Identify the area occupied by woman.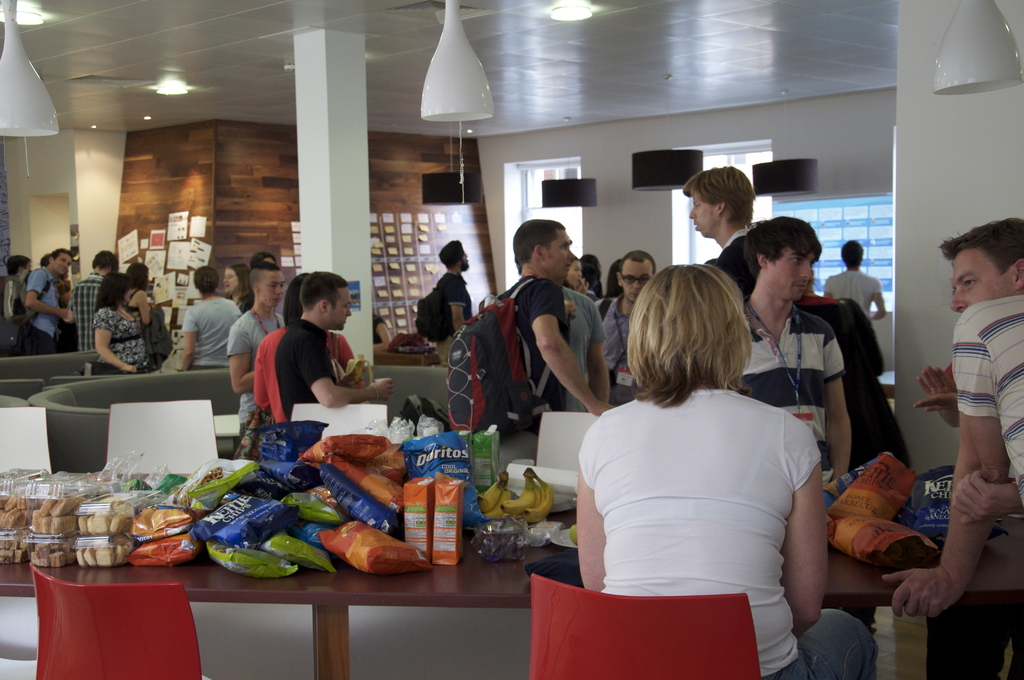
Area: (552, 244, 847, 663).
